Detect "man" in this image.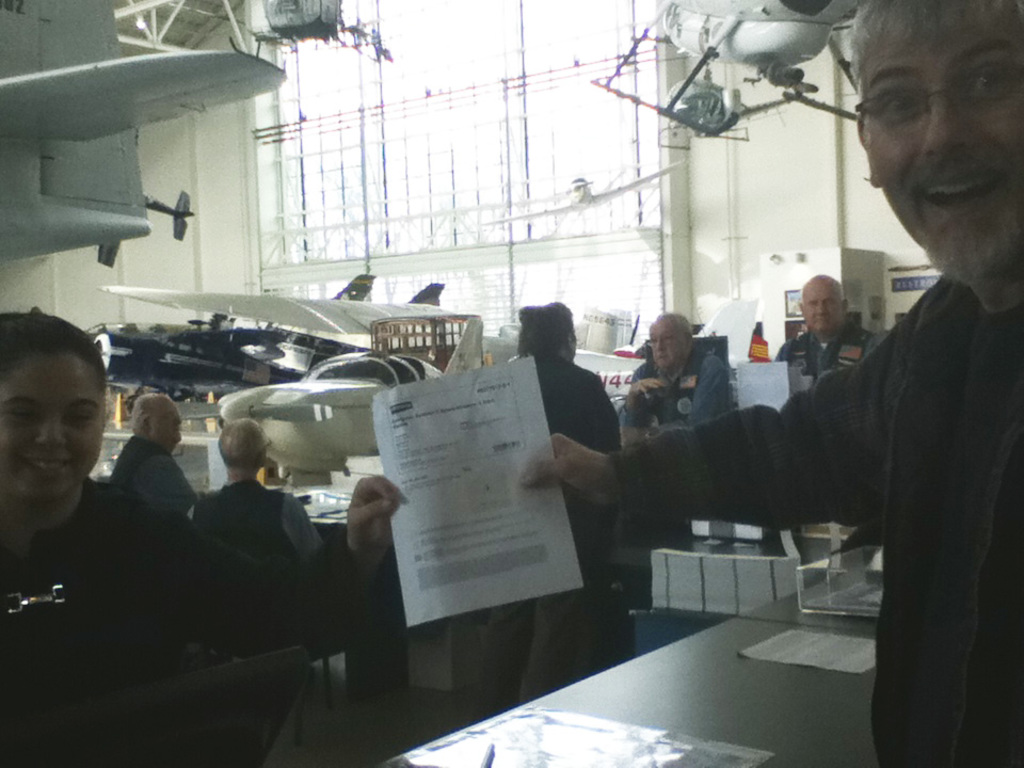
Detection: box(512, 0, 1023, 767).
